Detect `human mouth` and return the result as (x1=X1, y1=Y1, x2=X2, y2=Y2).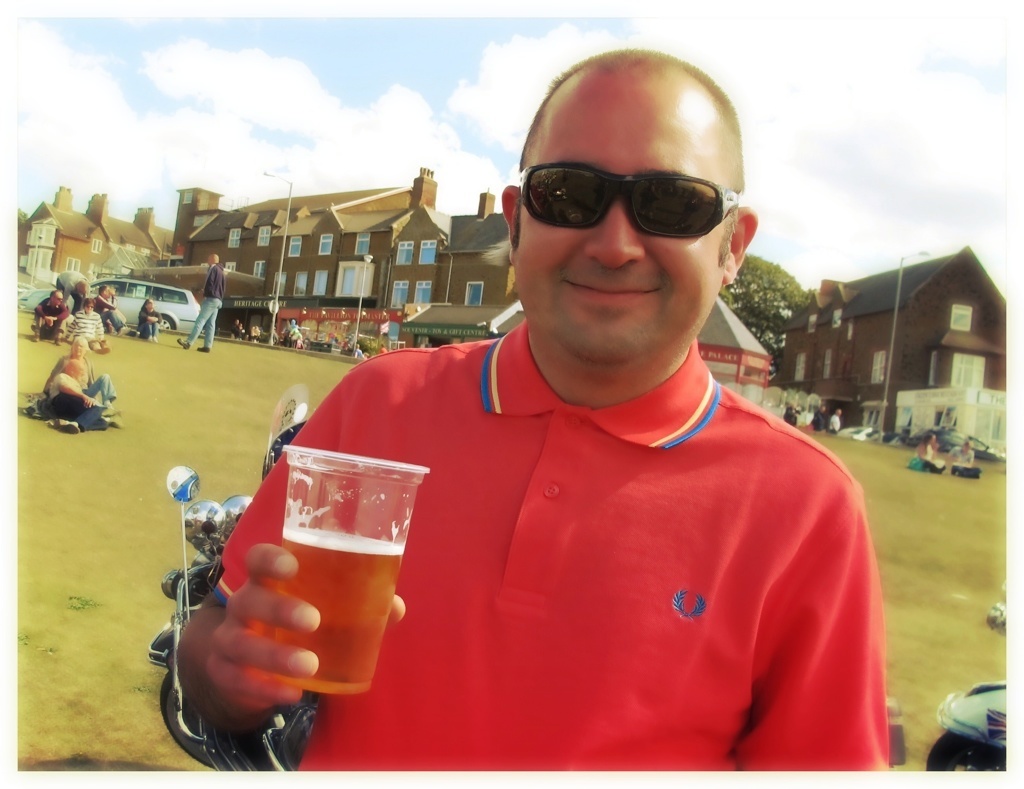
(x1=564, y1=282, x2=653, y2=302).
